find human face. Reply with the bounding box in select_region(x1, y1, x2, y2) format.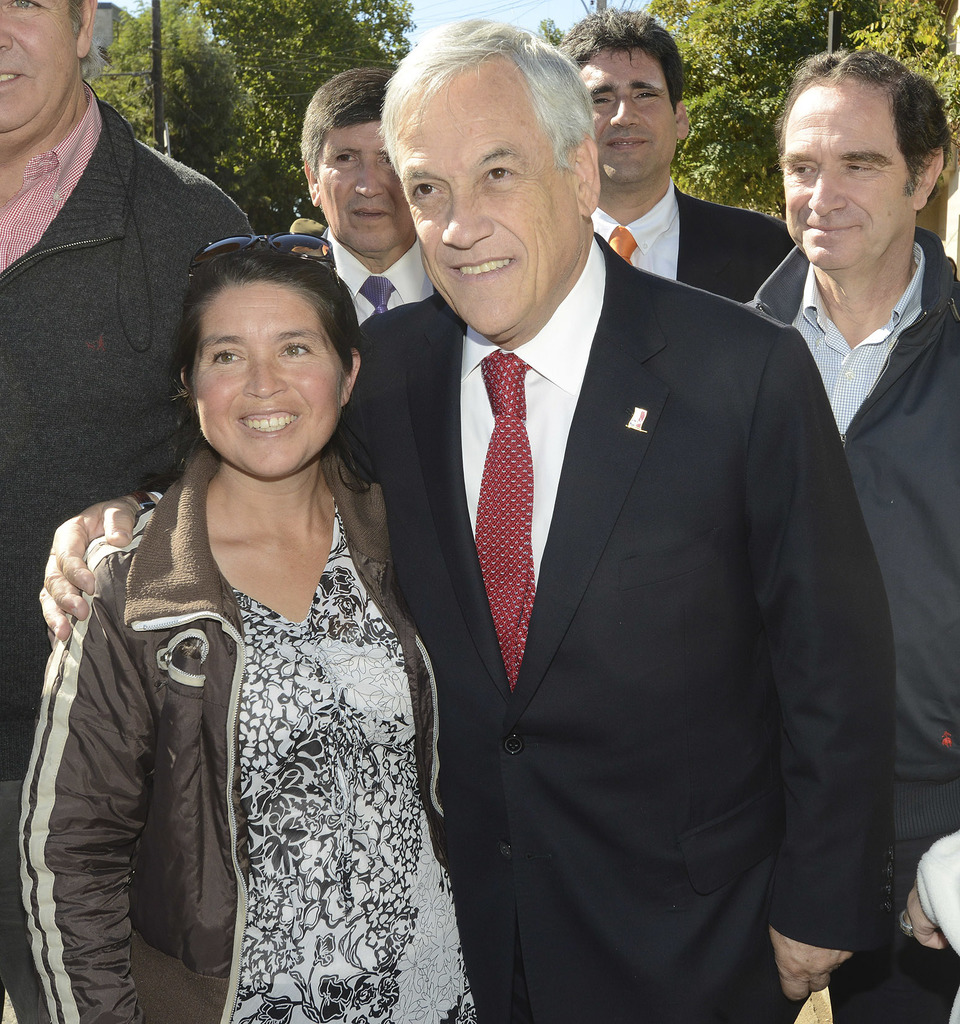
select_region(314, 123, 414, 252).
